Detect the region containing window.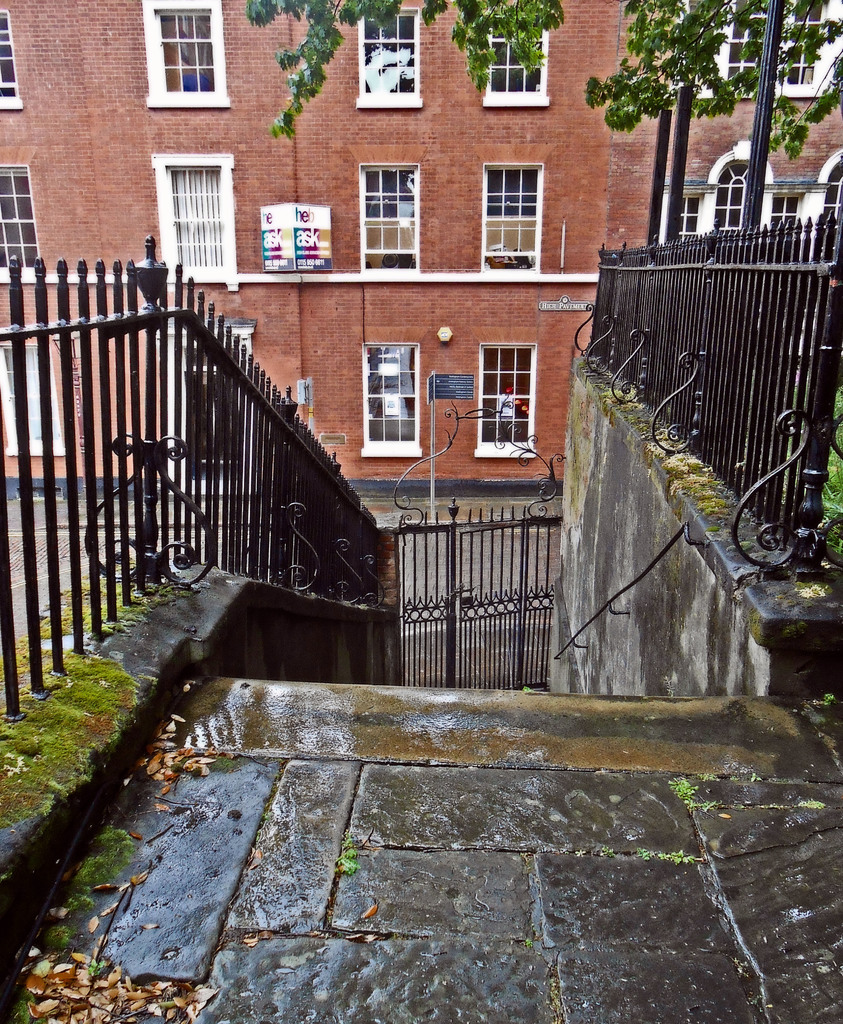
(x1=0, y1=6, x2=20, y2=106).
